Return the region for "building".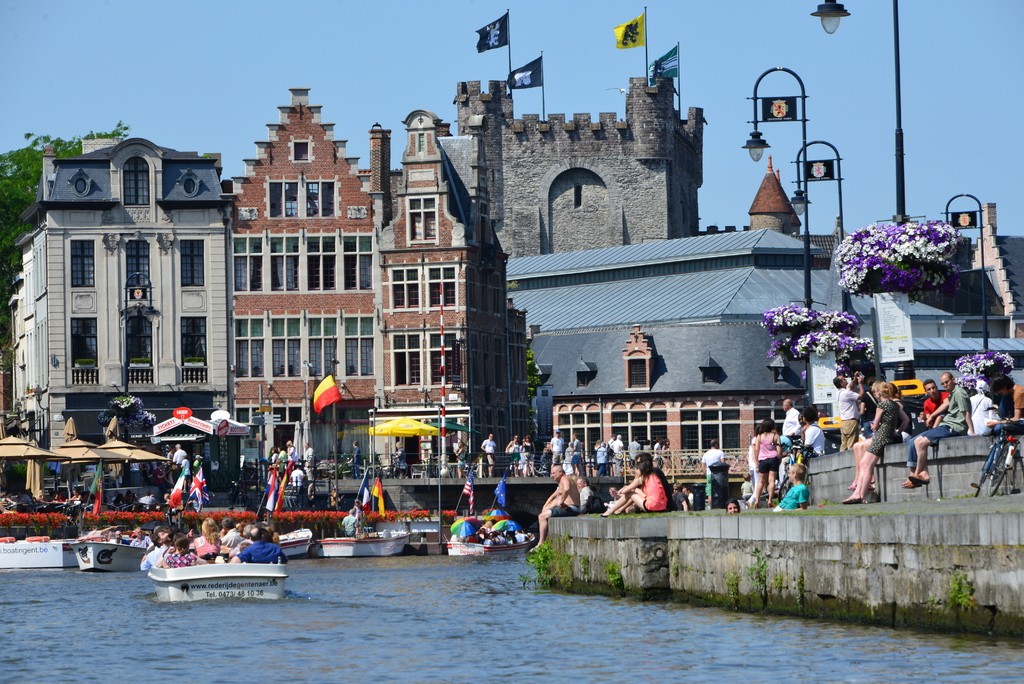
Rect(225, 85, 536, 474).
